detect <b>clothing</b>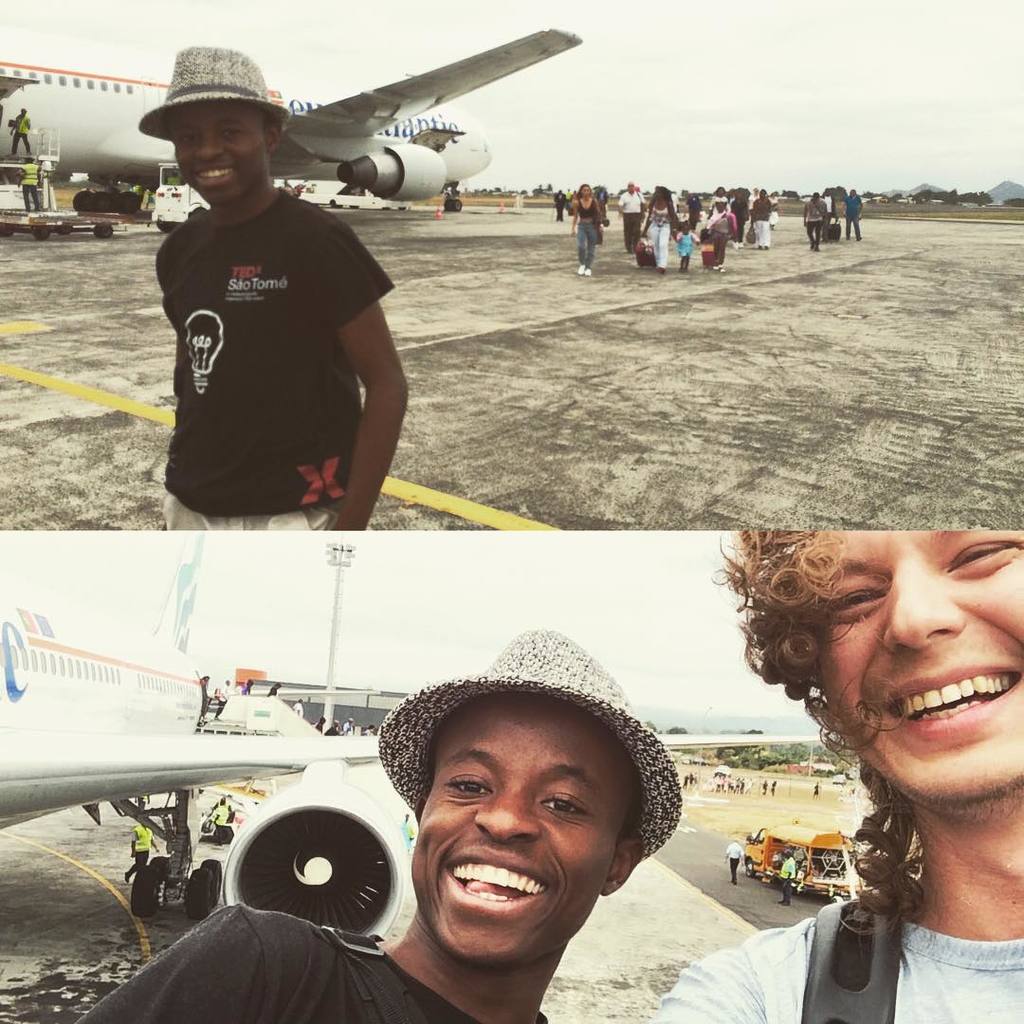
[847,199,866,247]
